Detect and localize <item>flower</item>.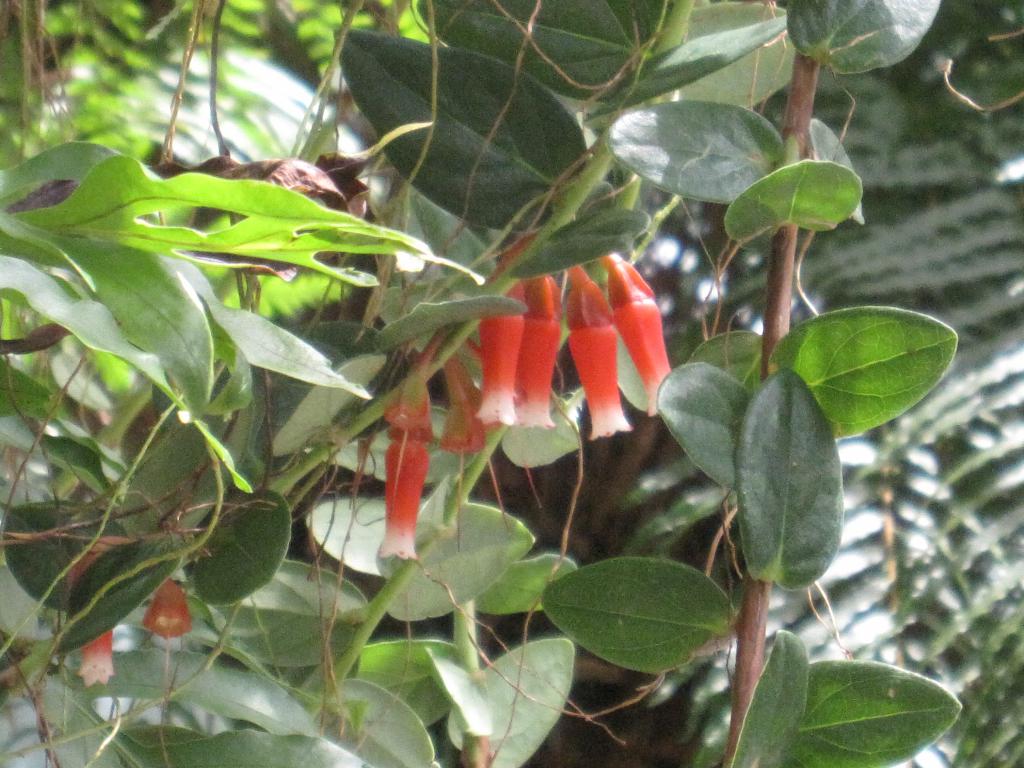
Localized at 79:634:117:691.
